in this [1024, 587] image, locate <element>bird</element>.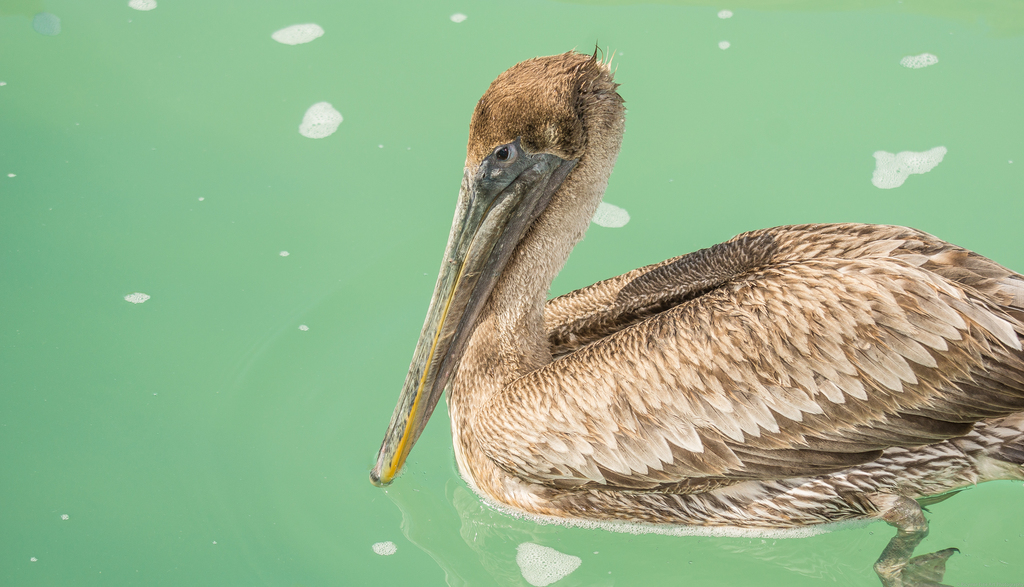
Bounding box: [357, 50, 1005, 556].
